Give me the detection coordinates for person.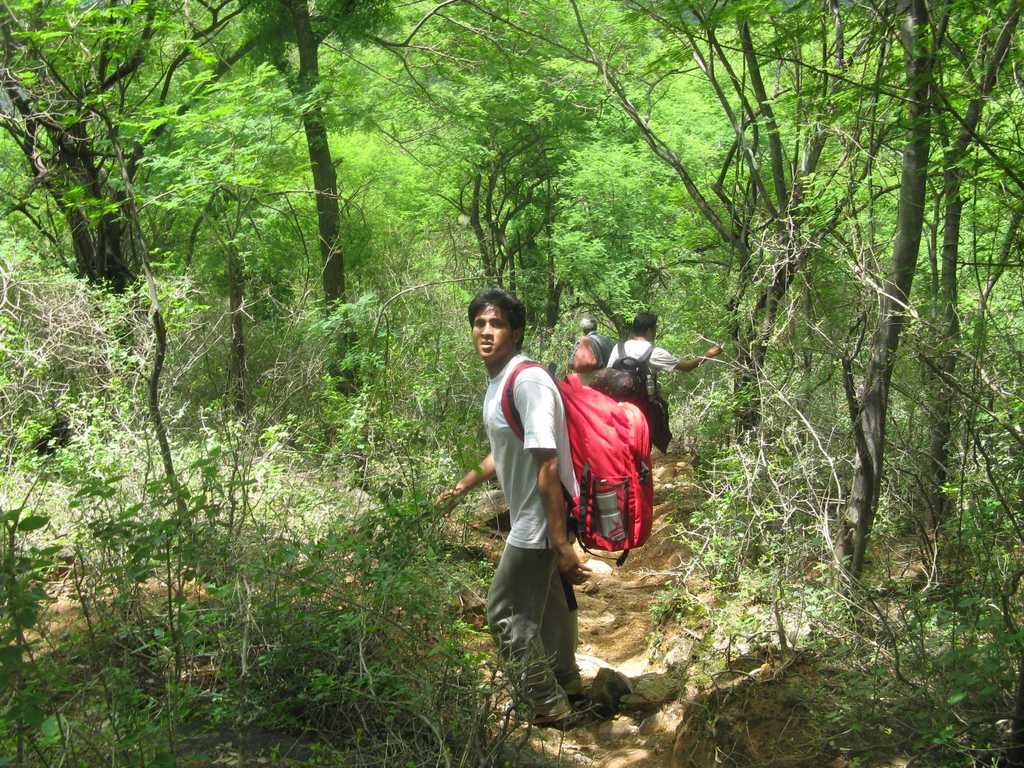
609/310/727/403.
